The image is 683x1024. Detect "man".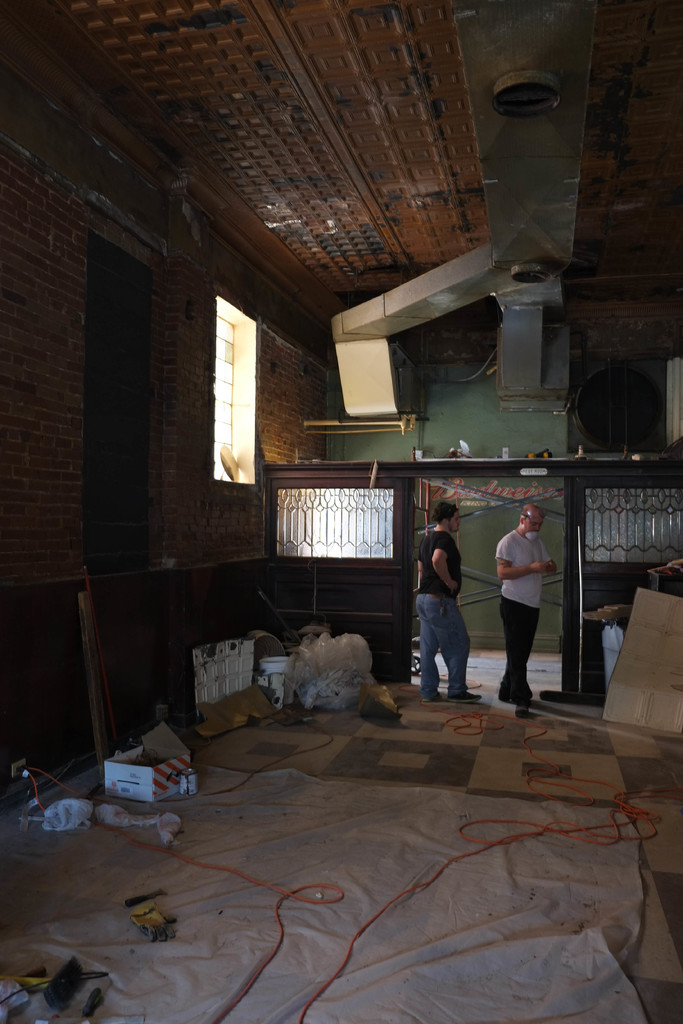
Detection: [415, 499, 484, 704].
